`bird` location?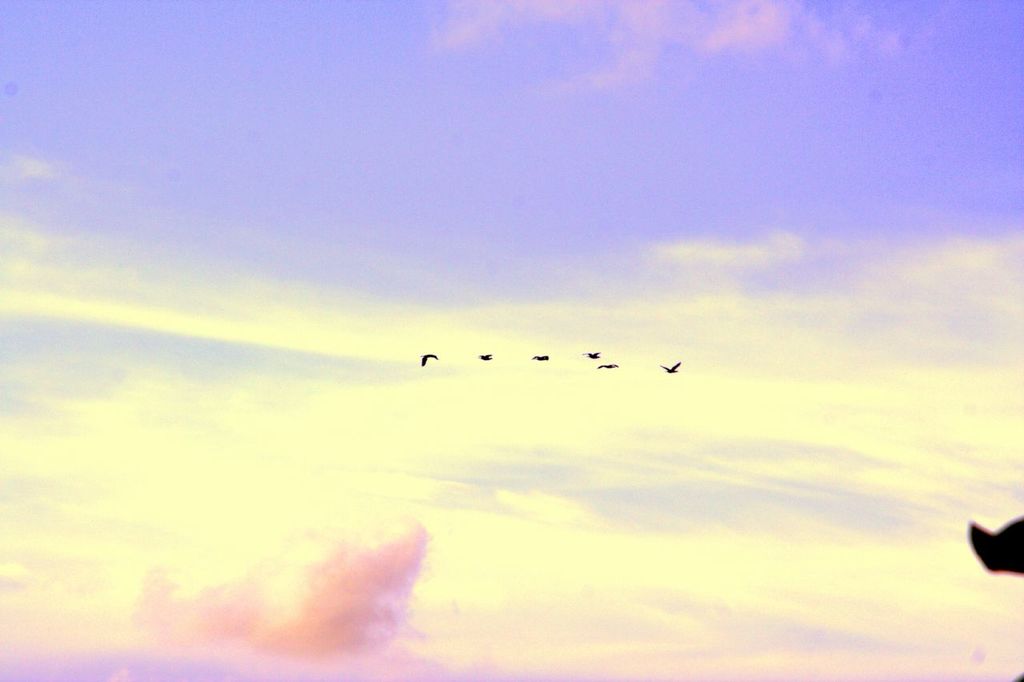
rect(598, 365, 618, 373)
